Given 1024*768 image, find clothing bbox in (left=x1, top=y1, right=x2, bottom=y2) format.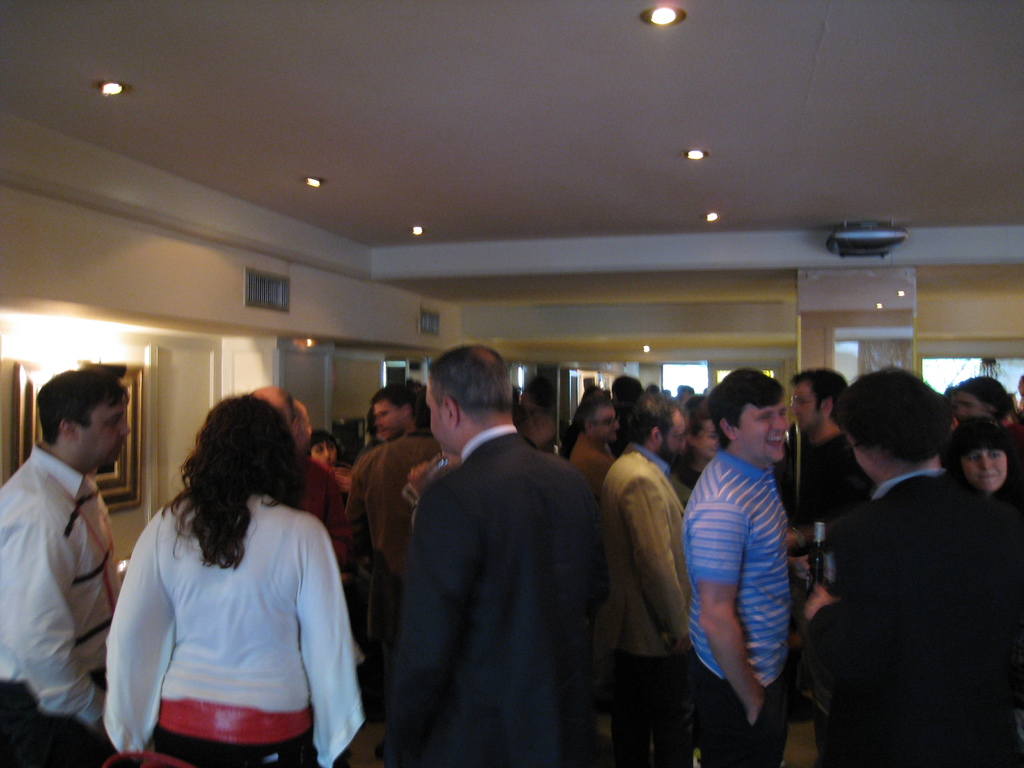
(left=778, top=422, right=867, bottom=532).
